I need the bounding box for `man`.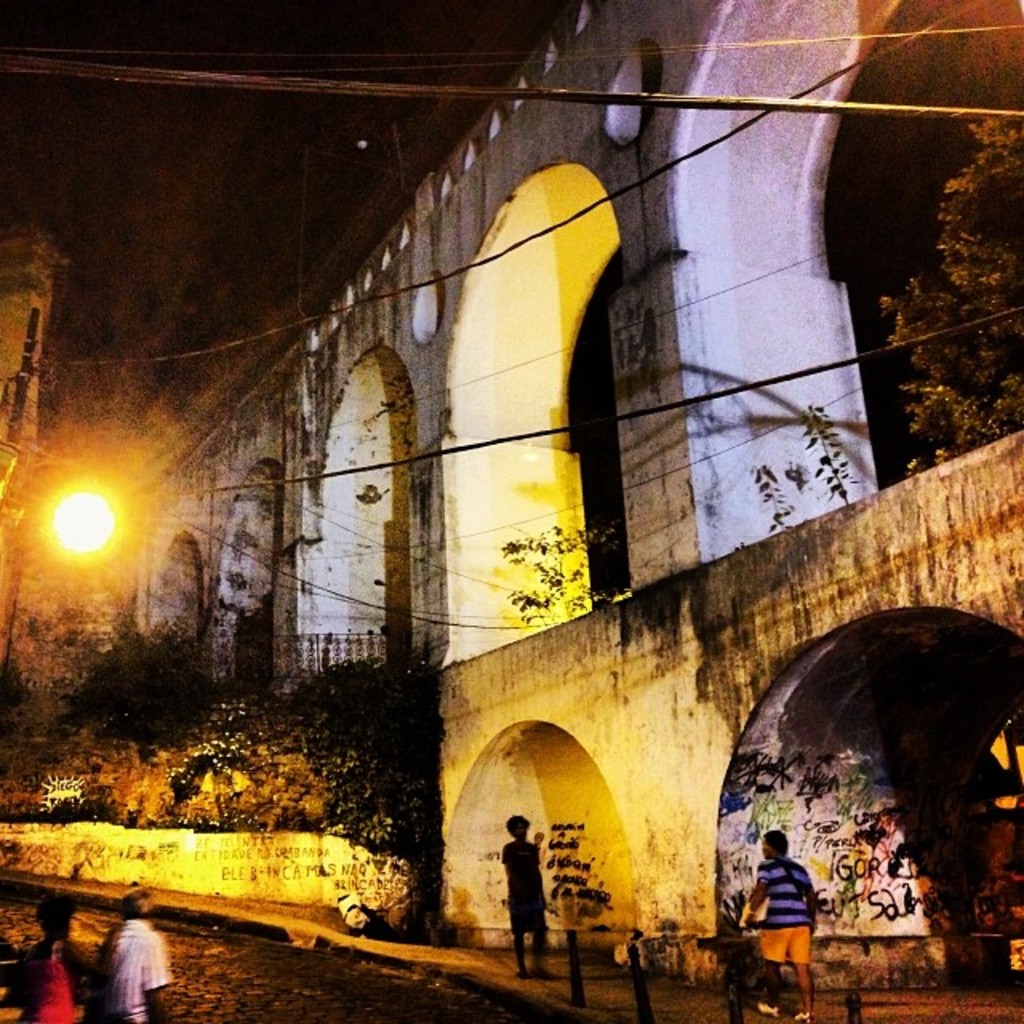
Here it is: BBox(738, 829, 813, 1022).
